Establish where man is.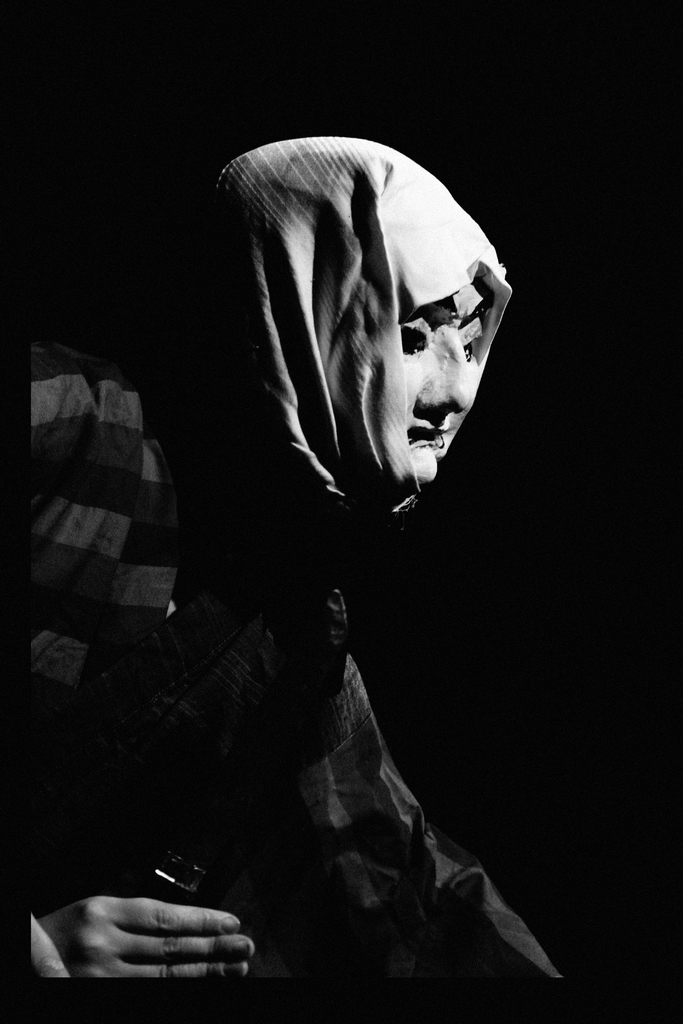
Established at (30,130,566,983).
